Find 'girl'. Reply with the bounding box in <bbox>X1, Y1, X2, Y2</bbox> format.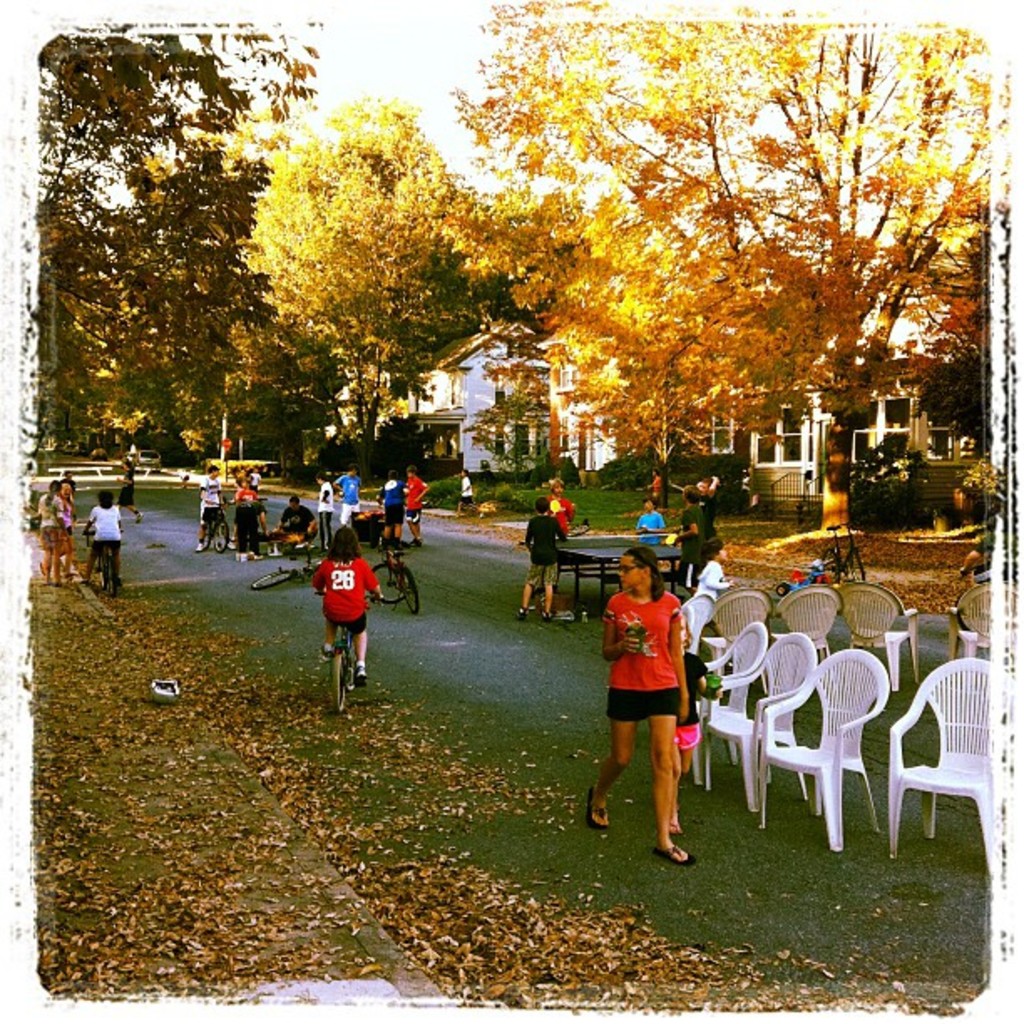
<bbox>671, 627, 723, 832</bbox>.
